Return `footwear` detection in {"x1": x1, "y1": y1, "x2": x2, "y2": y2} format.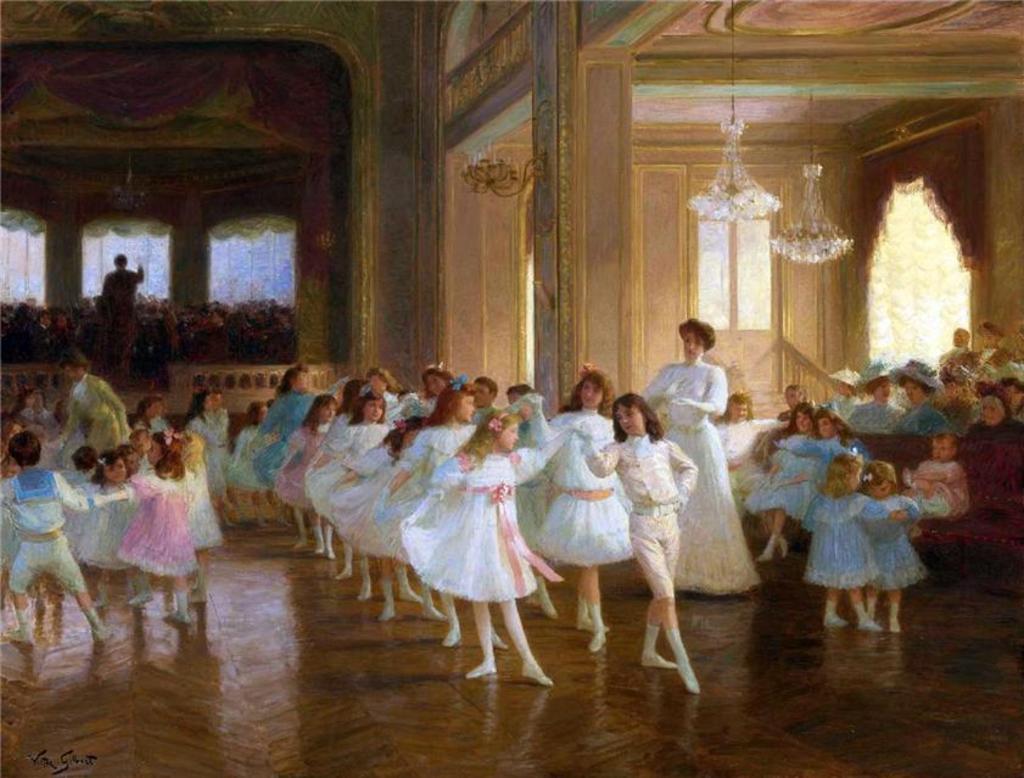
{"x1": 862, "y1": 617, "x2": 884, "y2": 631}.
